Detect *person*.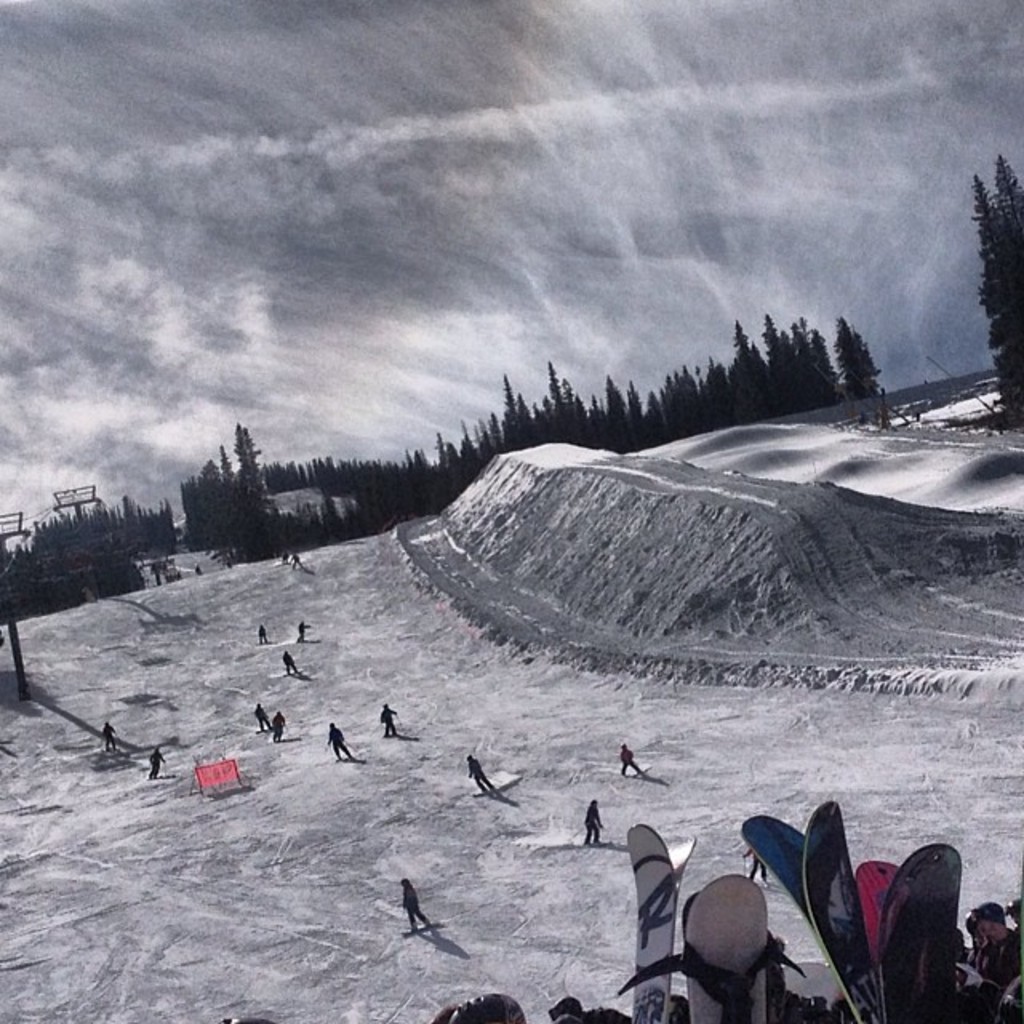
Detected at (398,869,432,938).
